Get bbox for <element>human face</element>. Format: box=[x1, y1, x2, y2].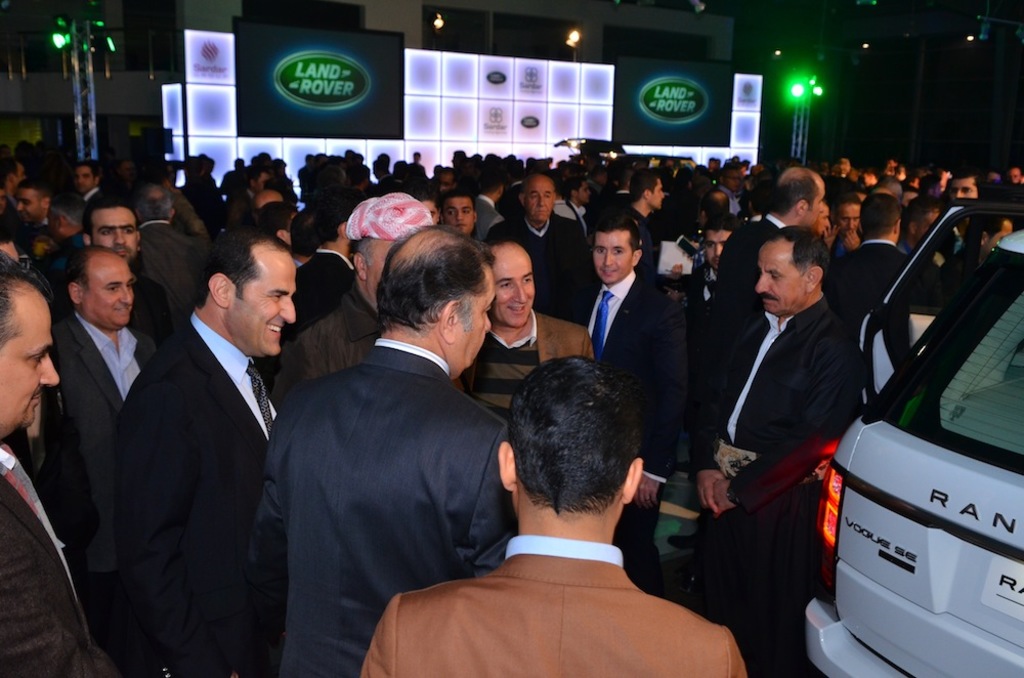
box=[444, 196, 477, 237].
